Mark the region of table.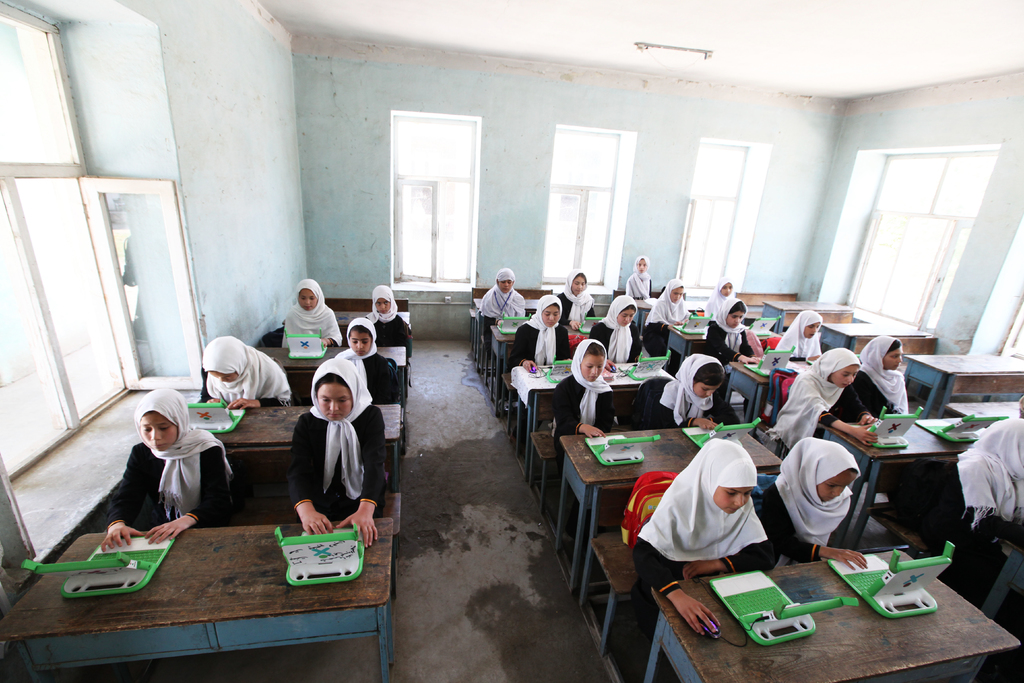
Region: <bbox>904, 347, 1023, 416</bbox>.
